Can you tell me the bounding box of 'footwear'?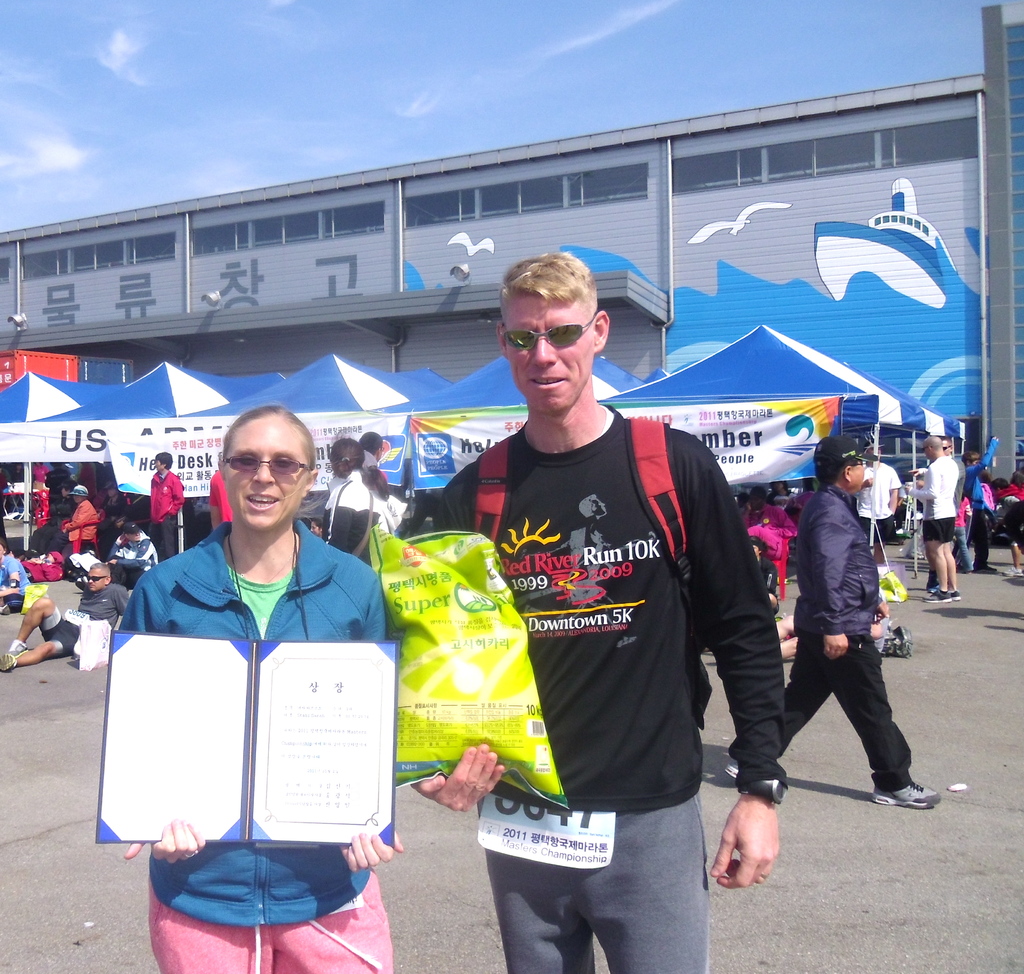
(x1=922, y1=588, x2=948, y2=603).
